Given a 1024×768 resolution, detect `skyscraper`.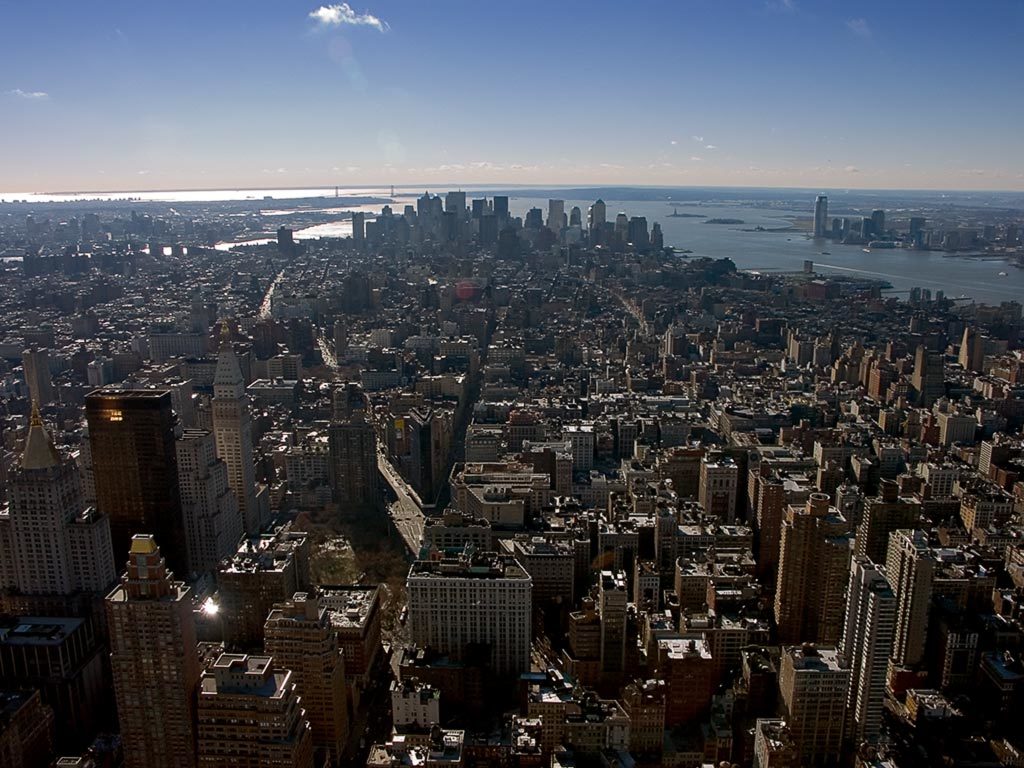
box(206, 306, 272, 538).
